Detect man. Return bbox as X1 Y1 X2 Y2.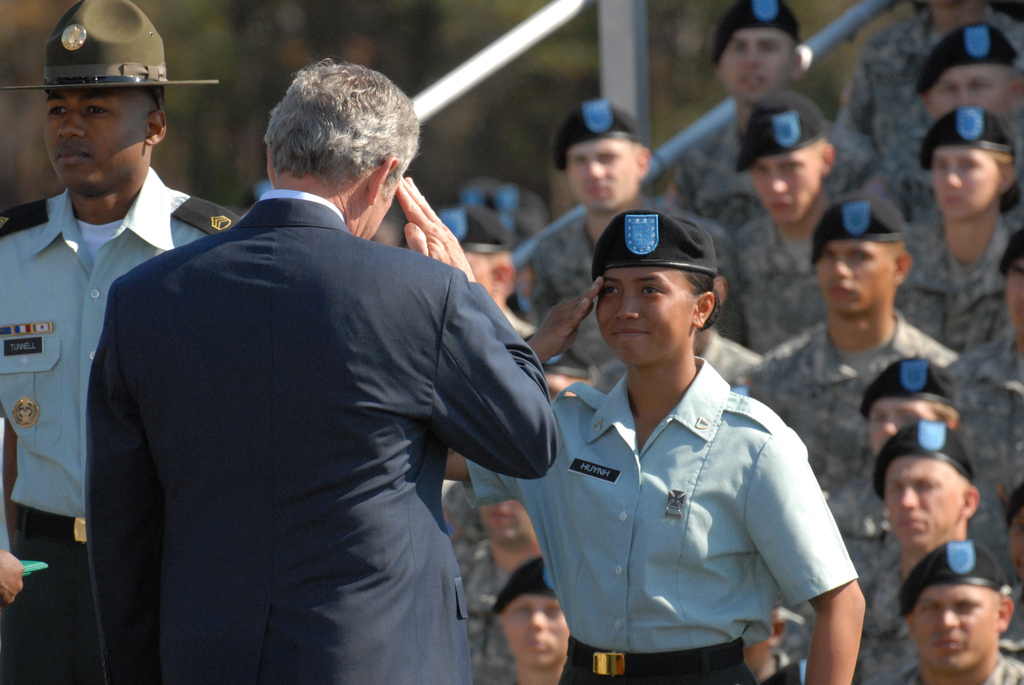
86 45 559 673.
